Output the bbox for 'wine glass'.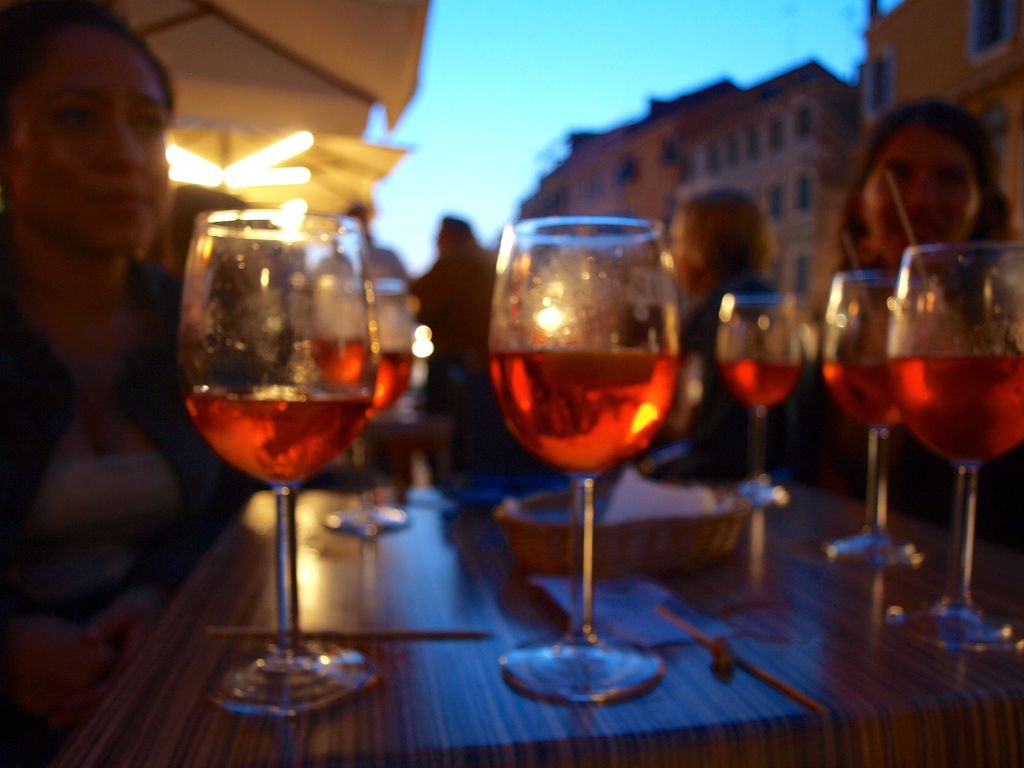
888 248 1023 638.
